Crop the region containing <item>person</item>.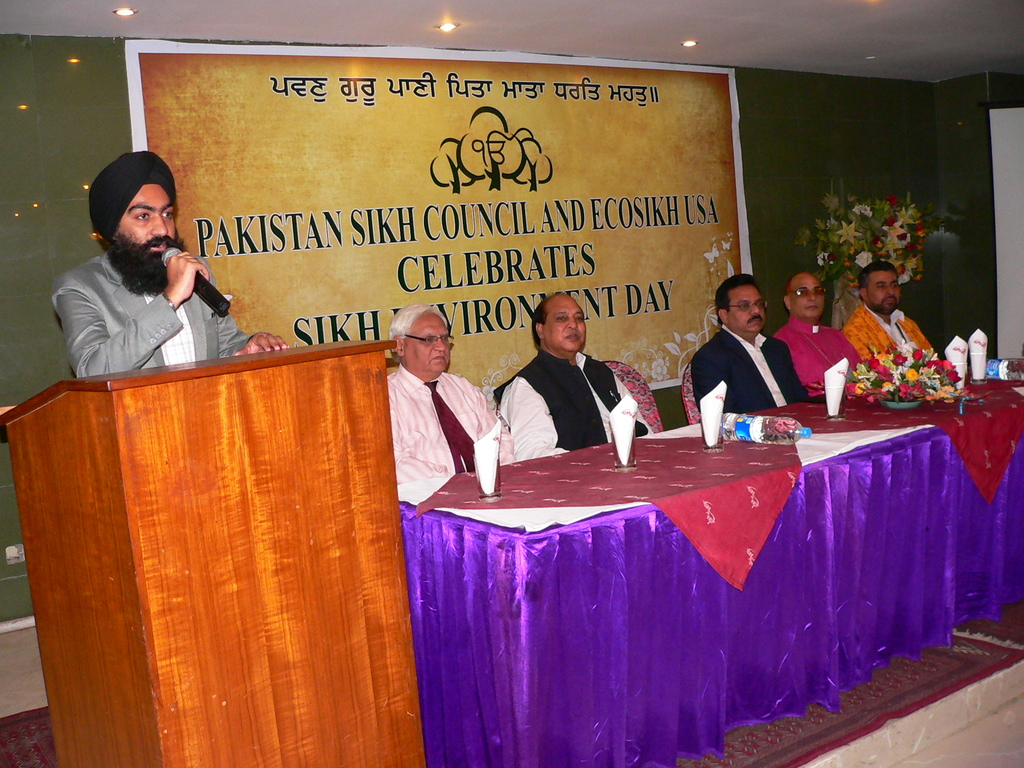
Crop region: select_region(772, 275, 864, 400).
